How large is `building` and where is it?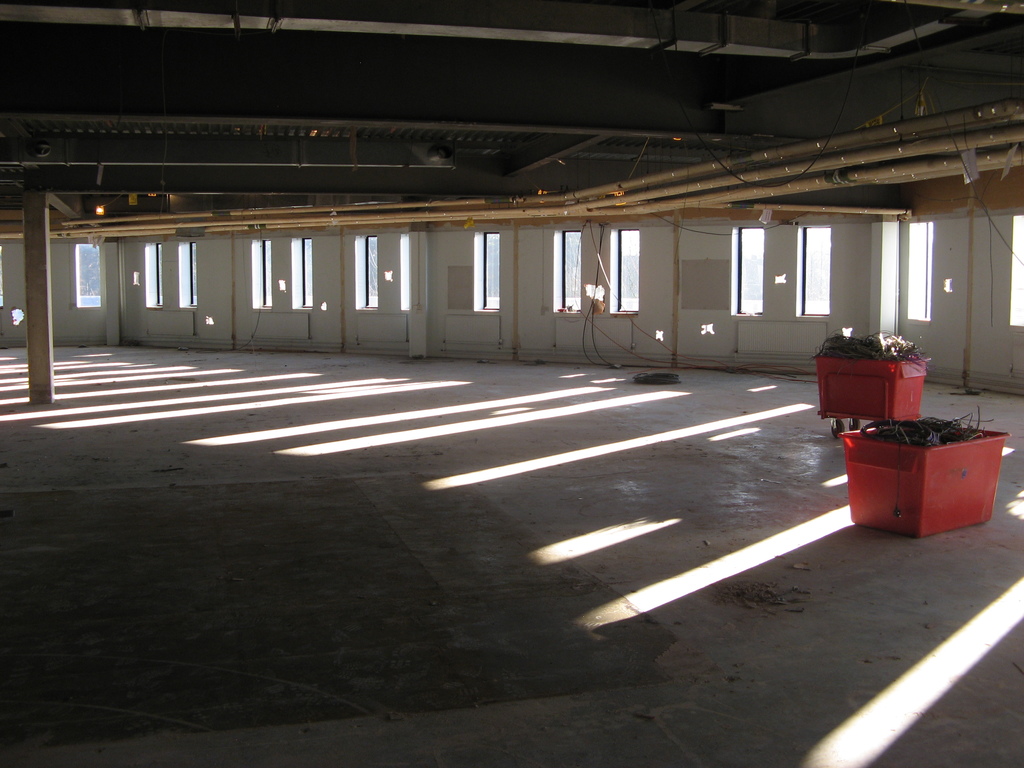
Bounding box: {"left": 0, "top": 1, "right": 1023, "bottom": 767}.
